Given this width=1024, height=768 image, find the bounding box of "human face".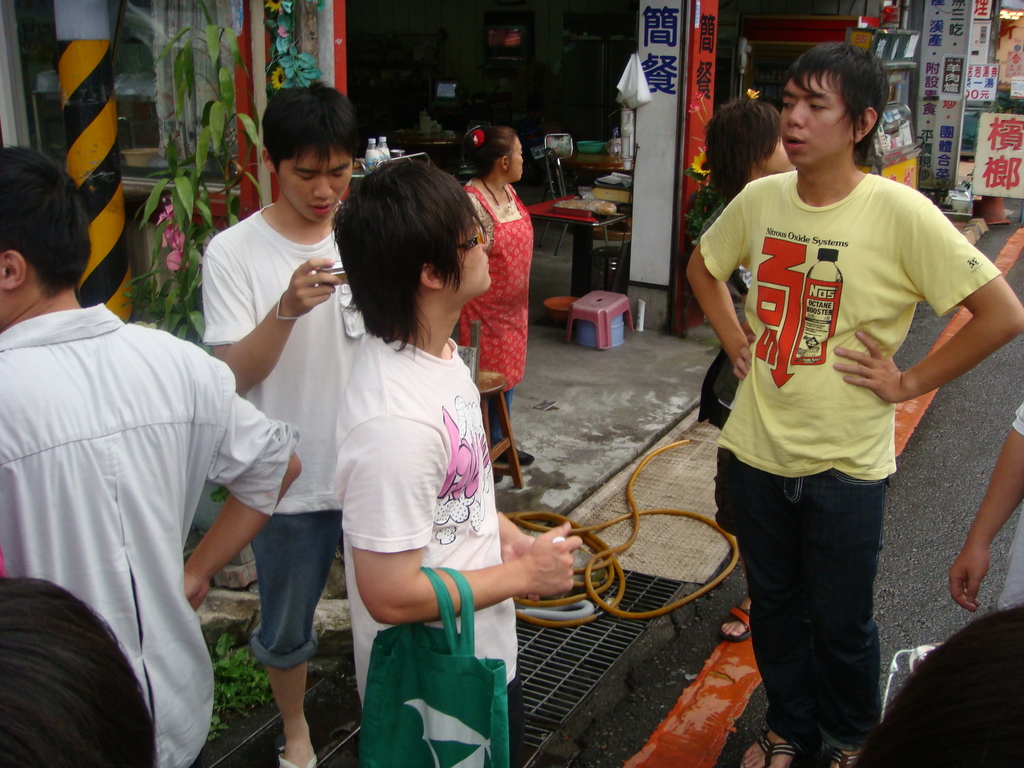
514,127,532,179.
